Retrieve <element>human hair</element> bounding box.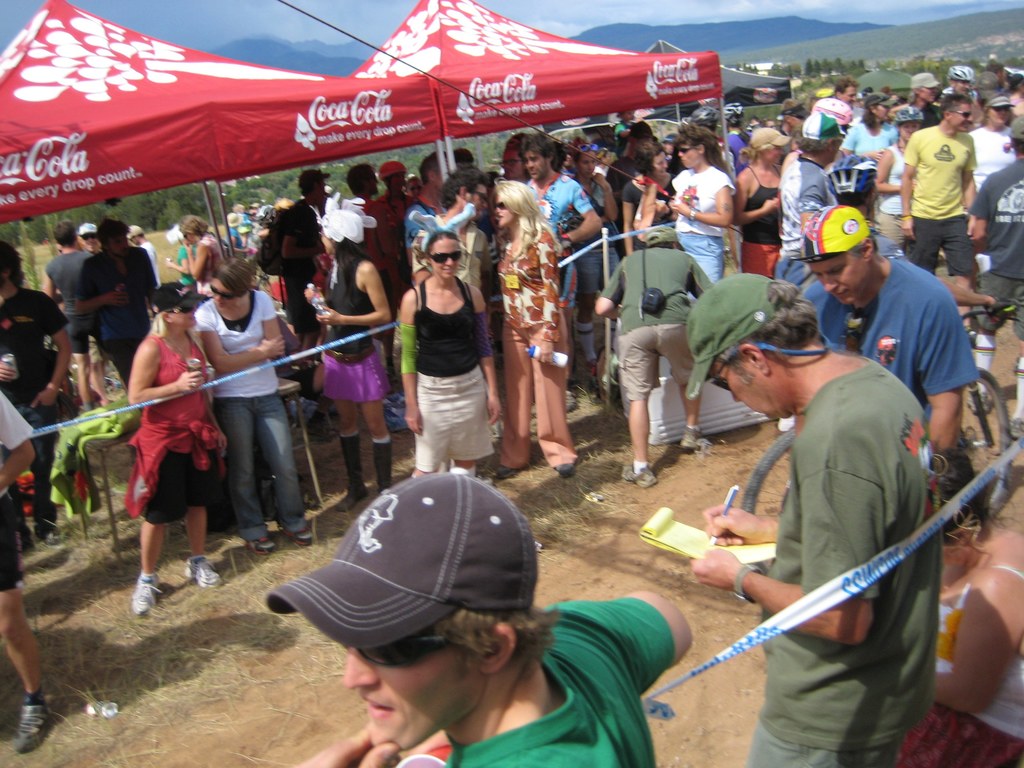
Bounding box: 145/311/206/360.
